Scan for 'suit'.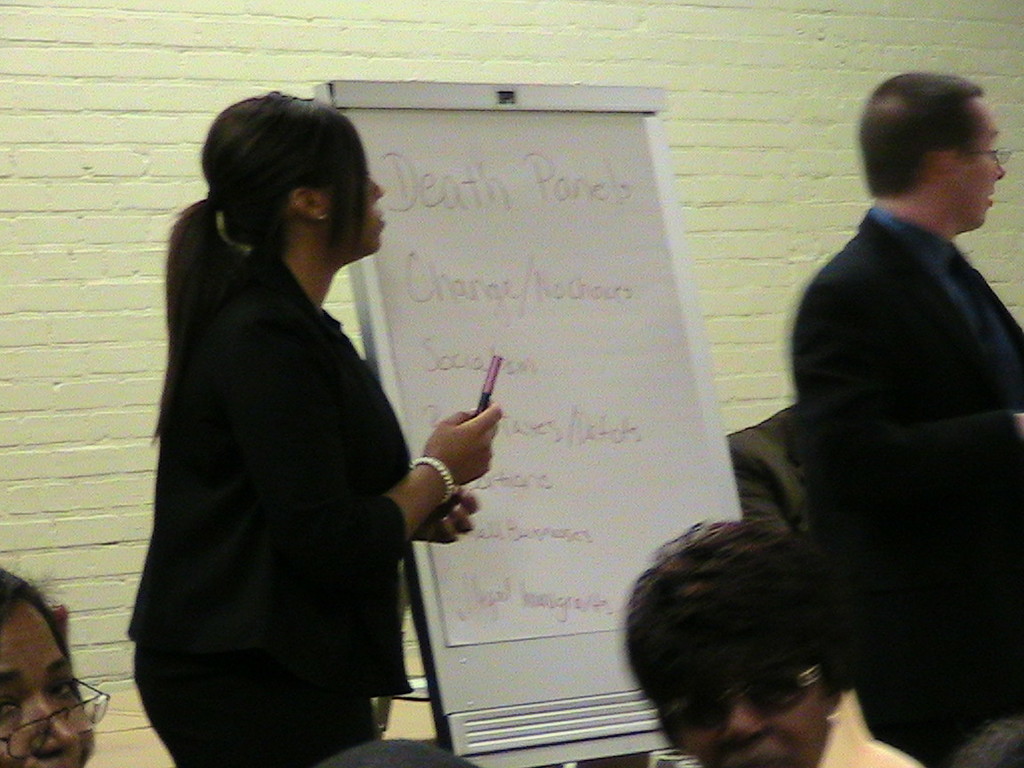
Scan result: select_region(747, 93, 1023, 685).
